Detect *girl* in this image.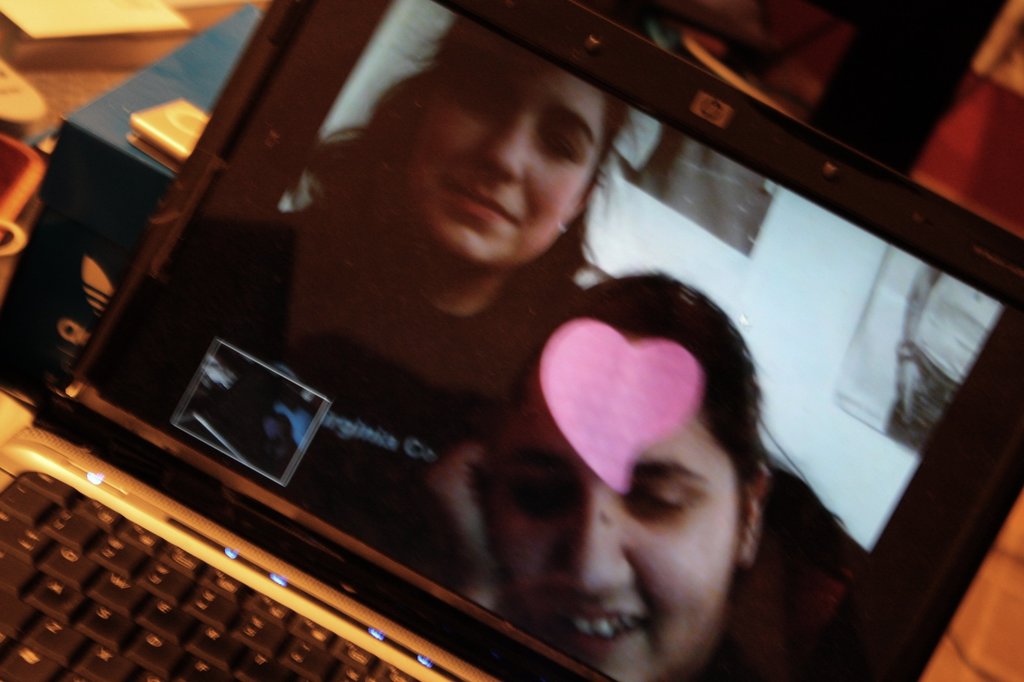
Detection: [left=261, top=21, right=597, bottom=401].
